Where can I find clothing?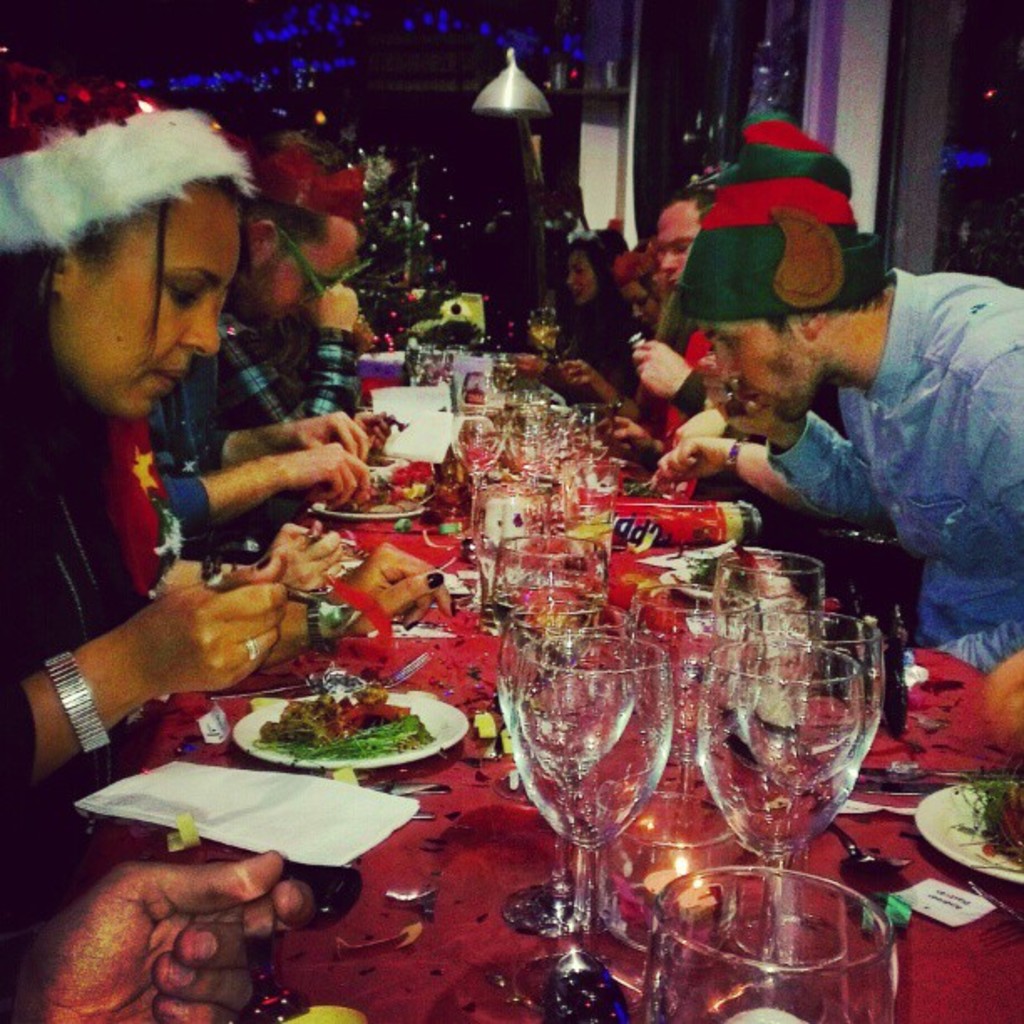
You can find it at <box>30,351,167,661</box>.
